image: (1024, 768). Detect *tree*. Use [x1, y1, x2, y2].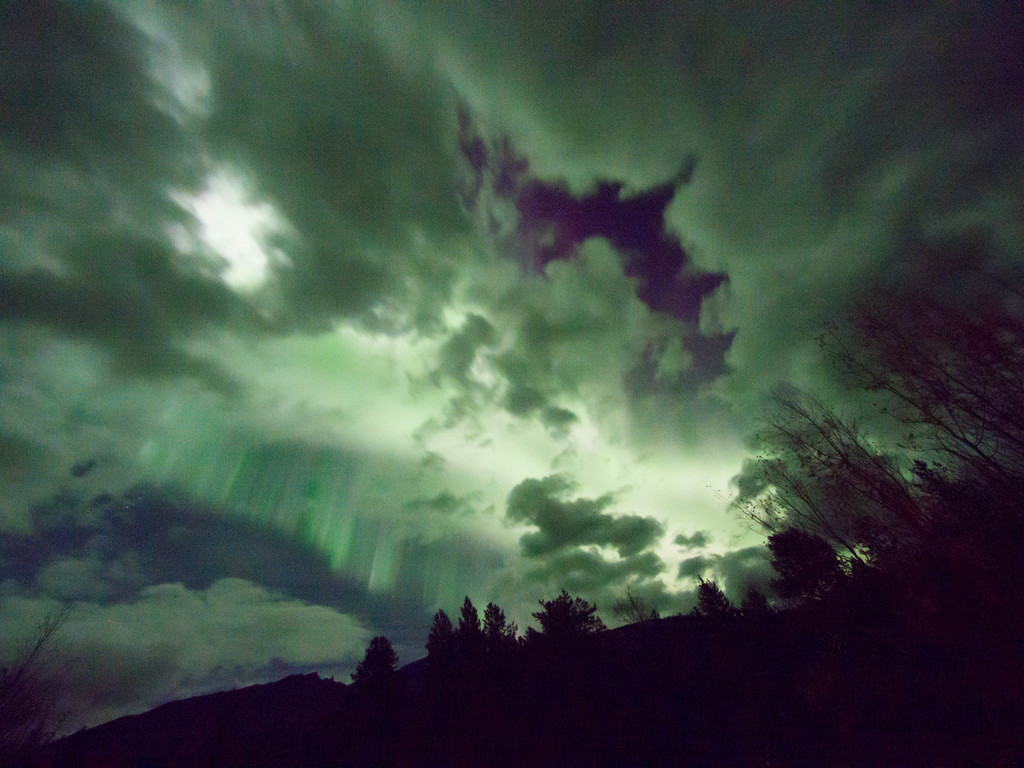
[520, 625, 545, 651].
